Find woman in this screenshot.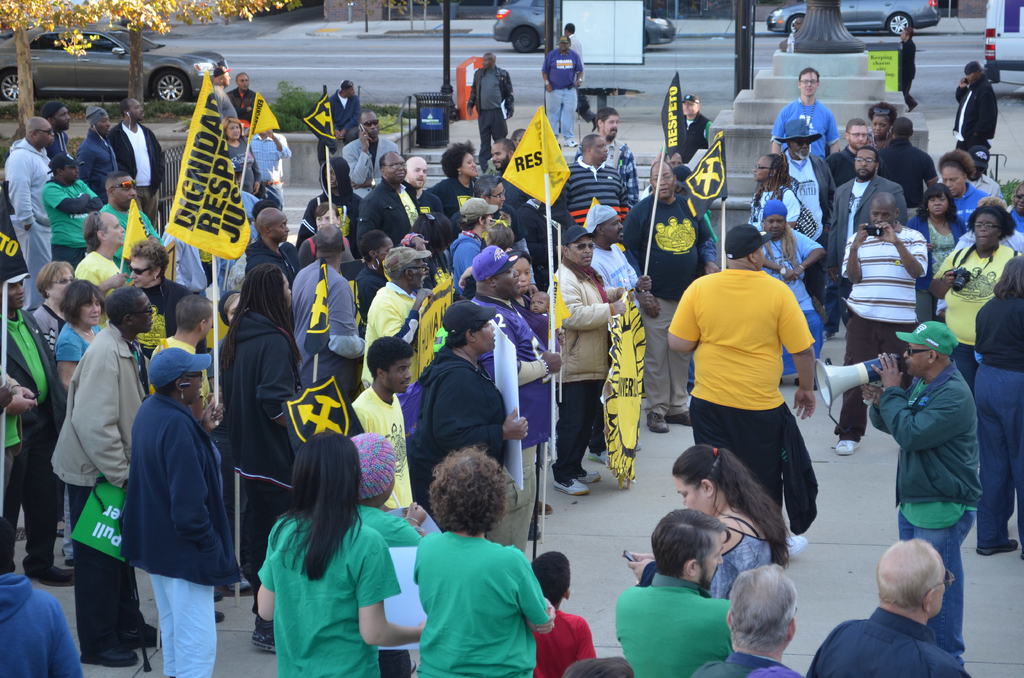
The bounding box for woman is 906/184/964/321.
